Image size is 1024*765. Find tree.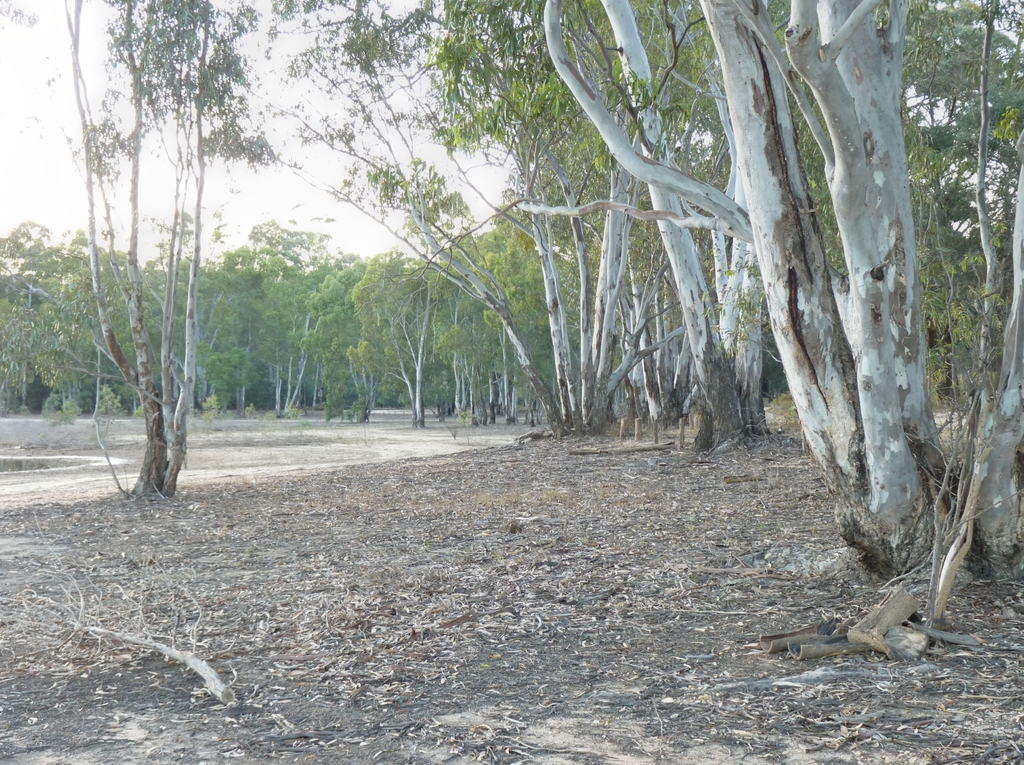
bbox(0, 0, 1023, 590).
